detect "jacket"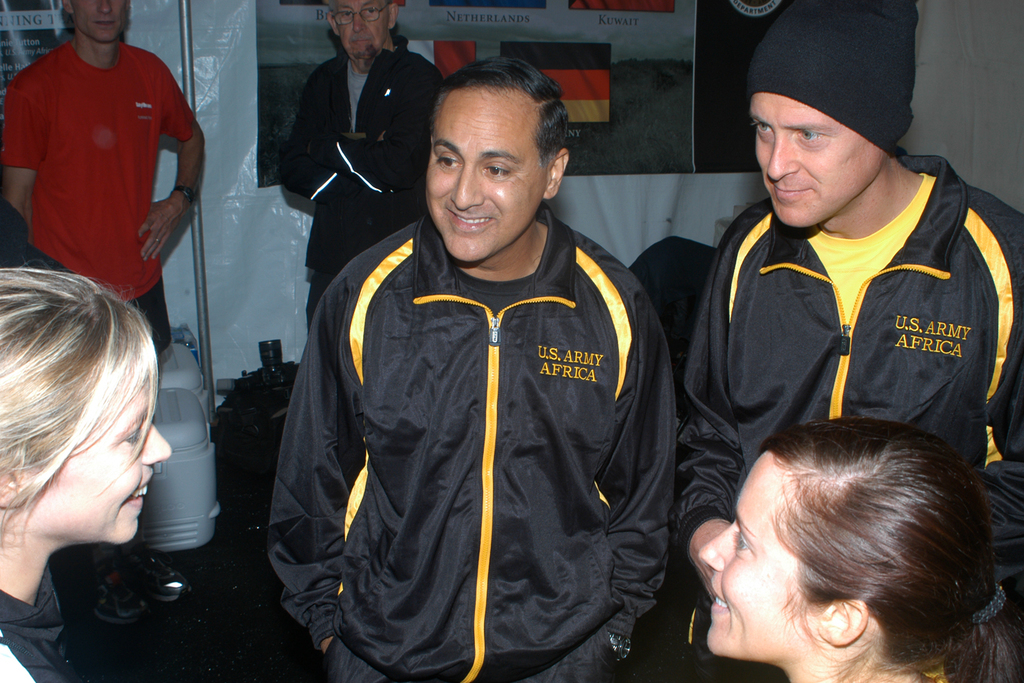
region(676, 150, 1023, 587)
